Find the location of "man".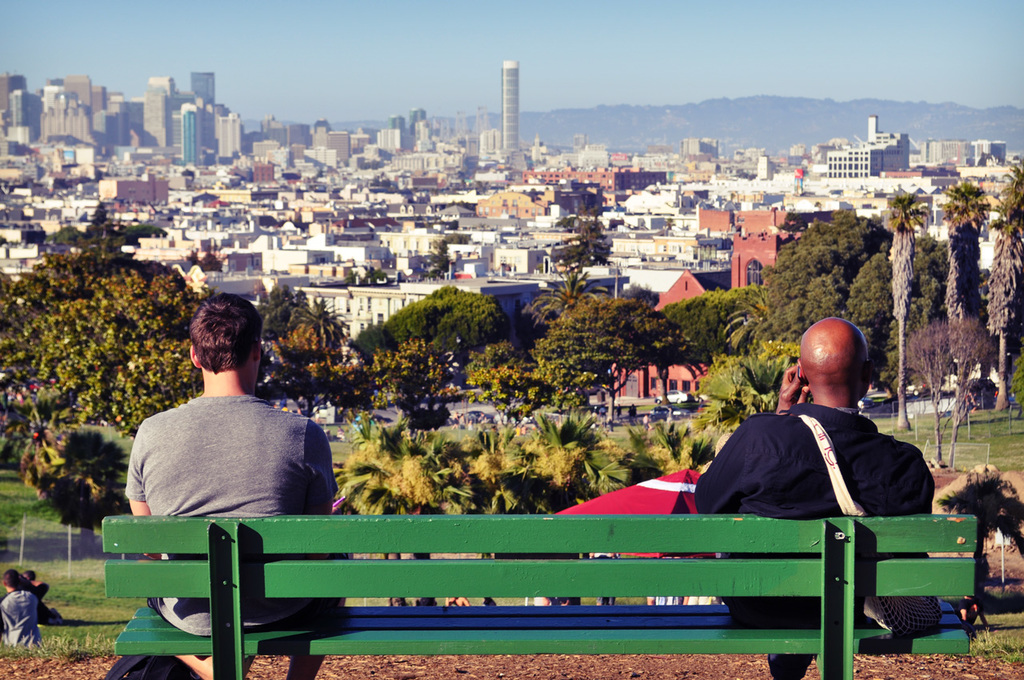
Location: {"left": 0, "top": 569, "right": 42, "bottom": 646}.
